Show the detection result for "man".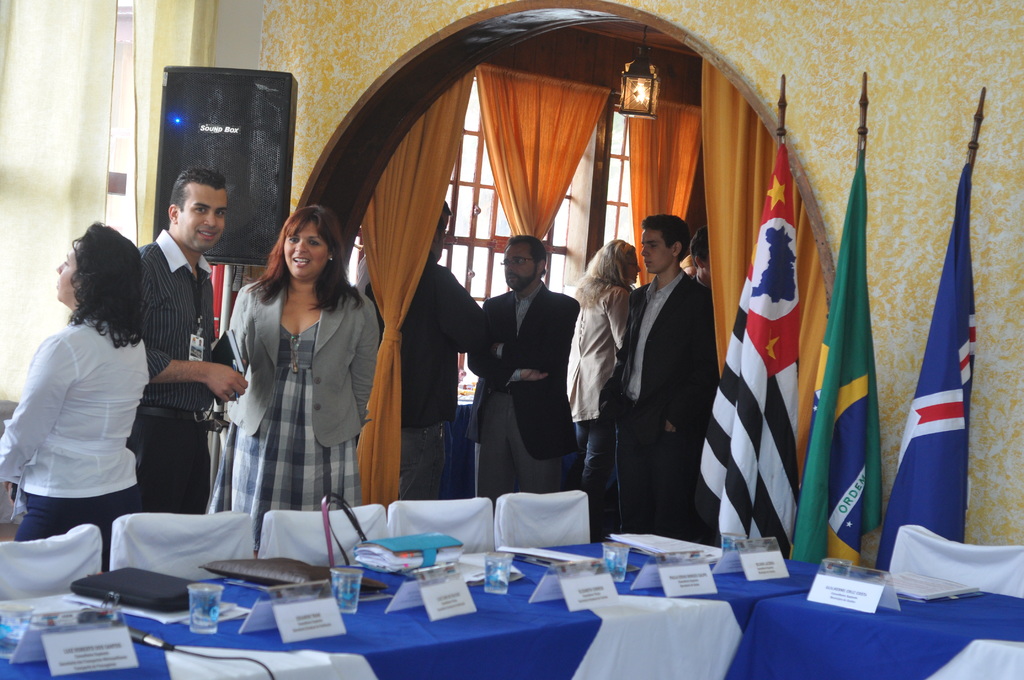
598 211 715 542.
